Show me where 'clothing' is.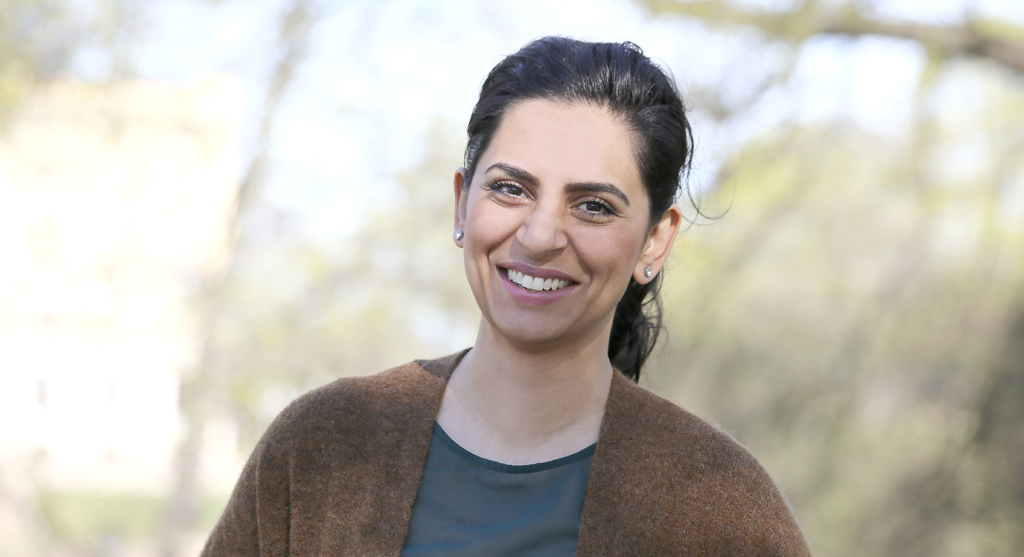
'clothing' is at (197, 286, 816, 556).
